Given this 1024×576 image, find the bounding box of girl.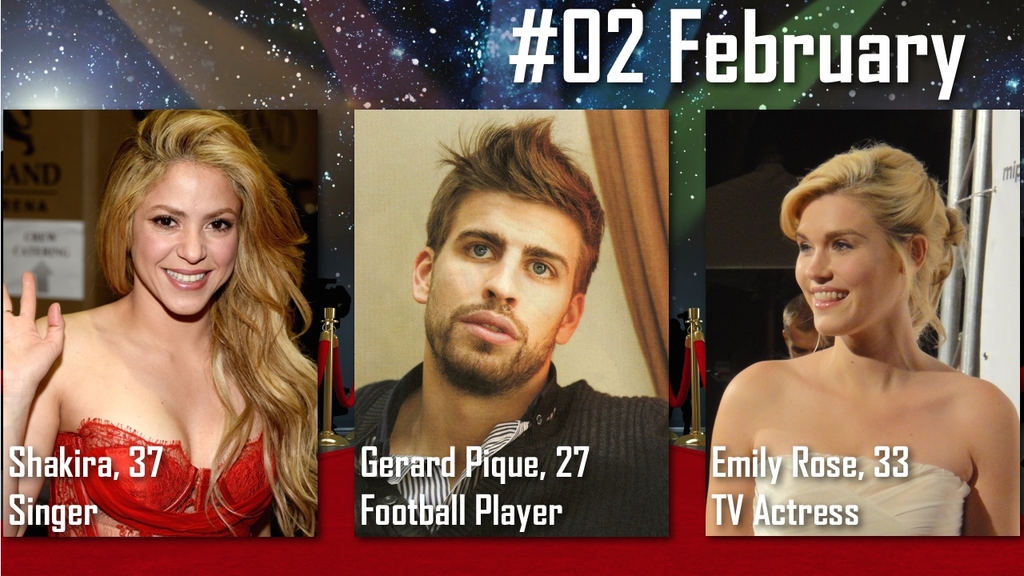
0/107/322/539.
